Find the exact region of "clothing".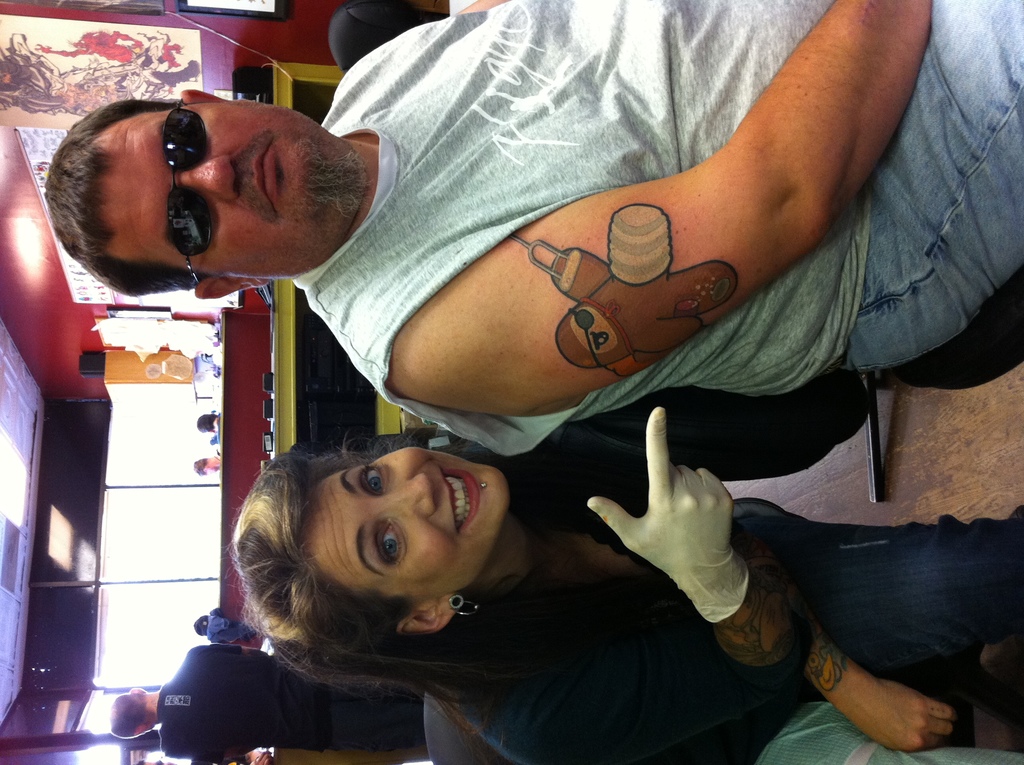
Exact region: region(291, 0, 1023, 459).
